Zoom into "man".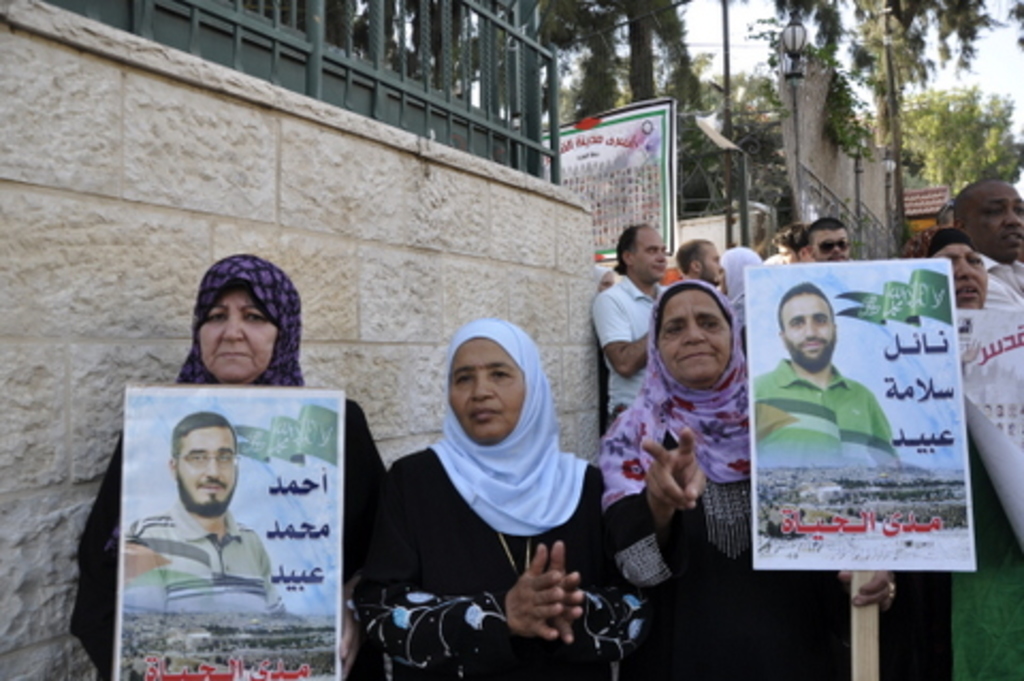
Zoom target: (left=774, top=220, right=813, bottom=265).
